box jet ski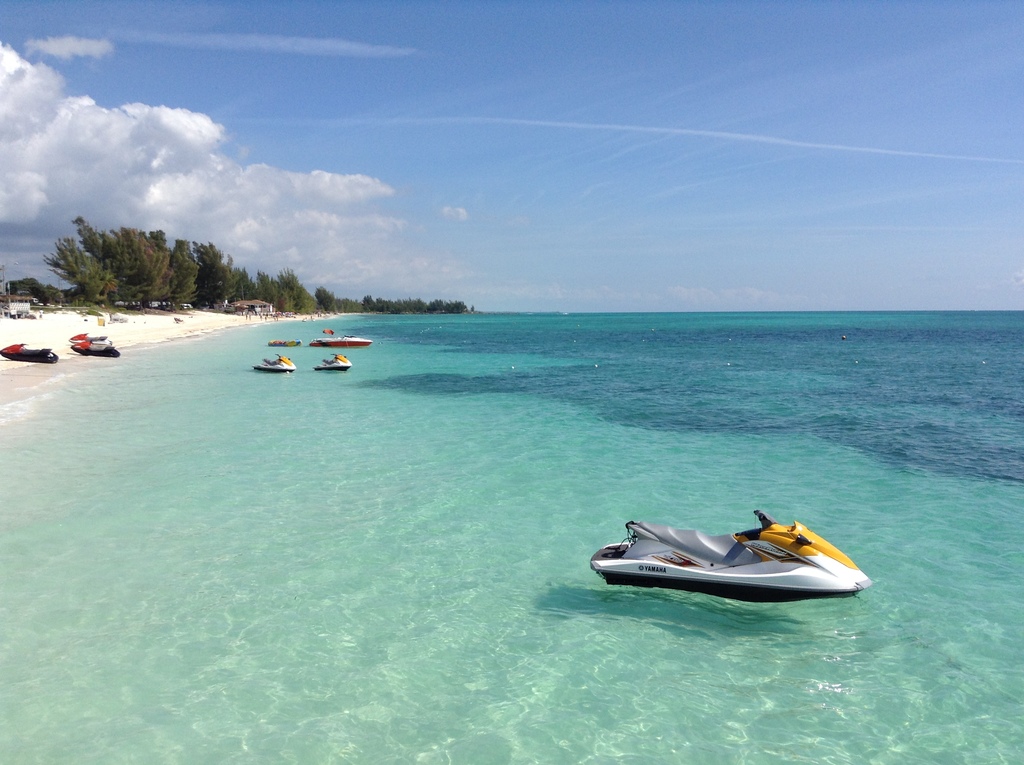
[70,330,122,356]
